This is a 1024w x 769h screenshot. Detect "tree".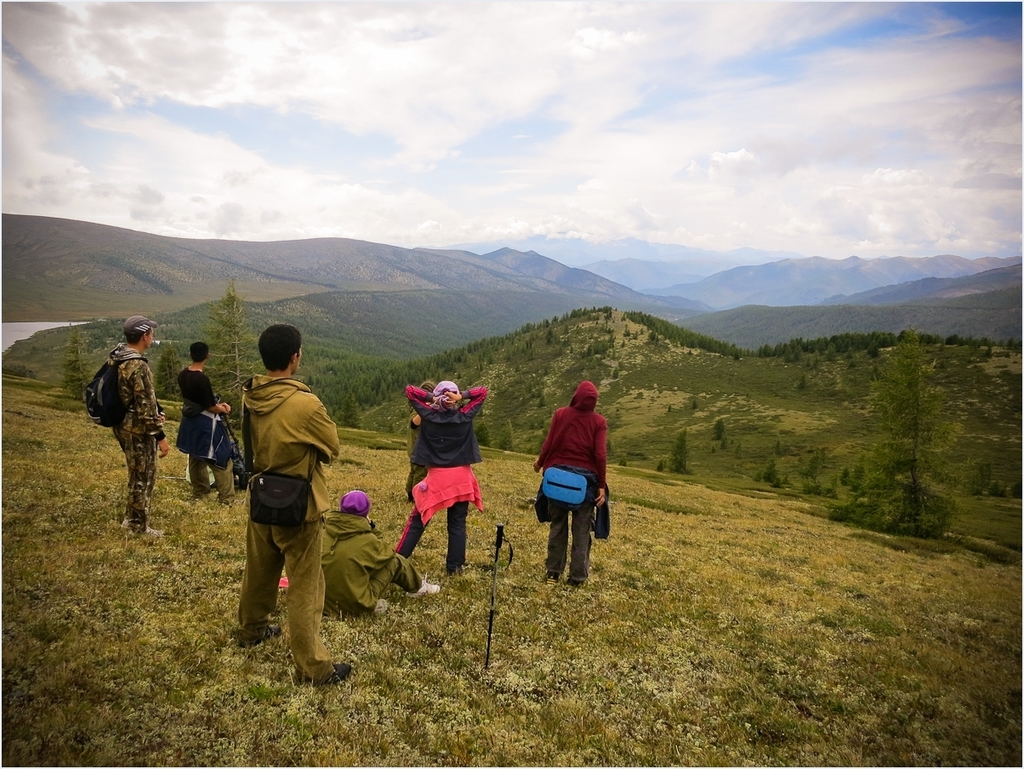
BBox(207, 280, 259, 411).
